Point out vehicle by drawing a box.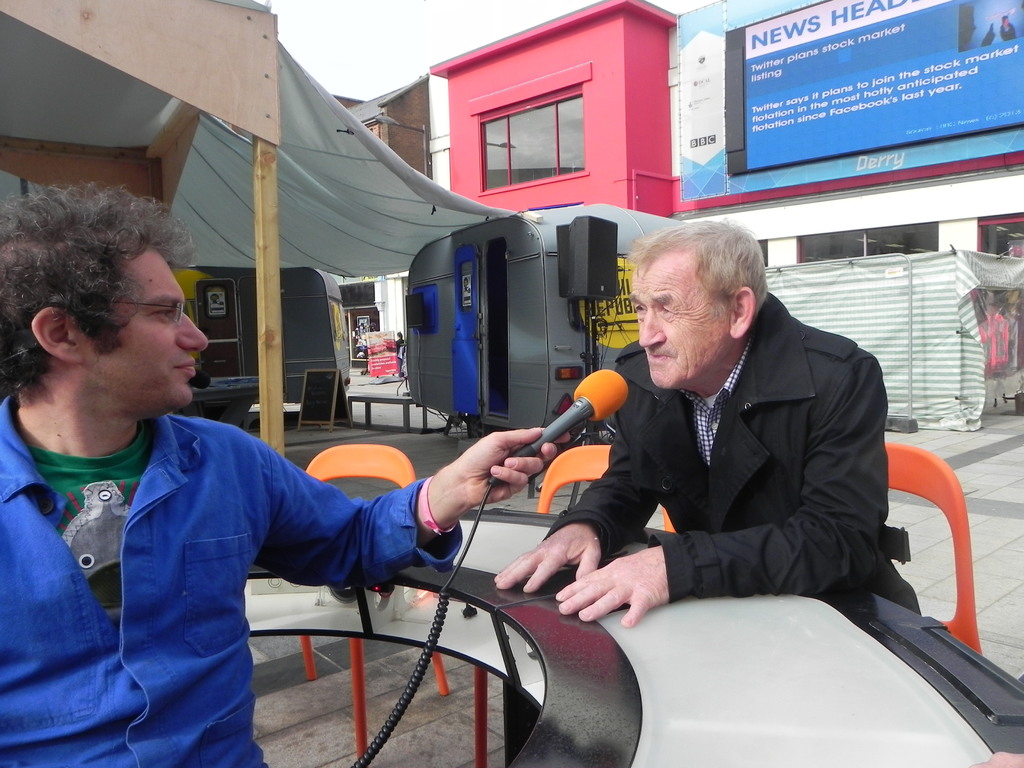
<region>404, 201, 688, 438</region>.
